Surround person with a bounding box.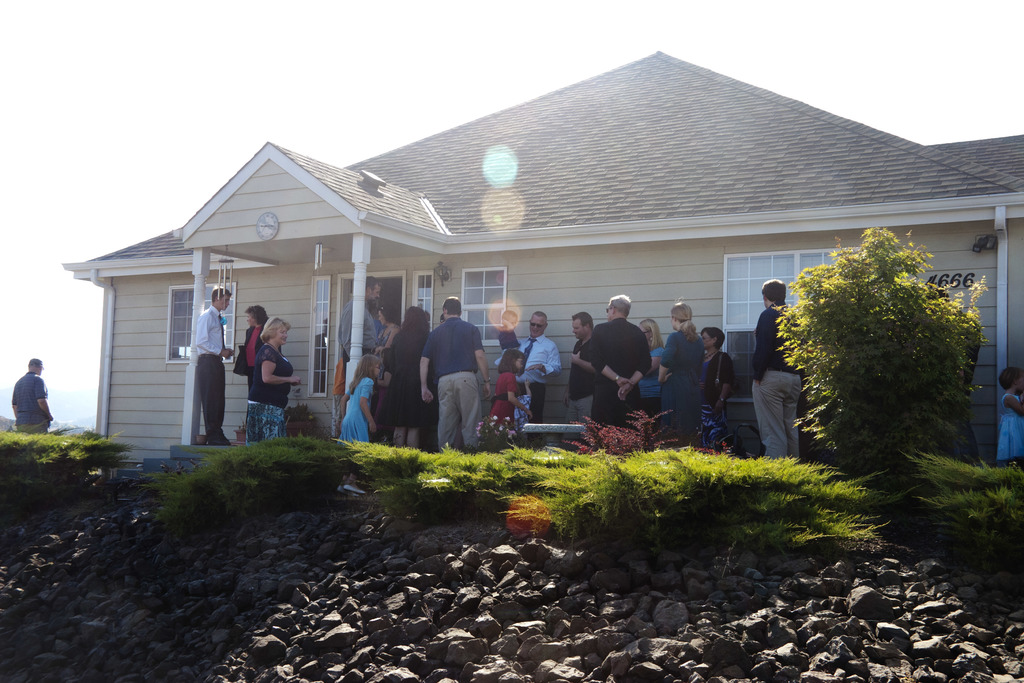
locate(562, 311, 595, 427).
